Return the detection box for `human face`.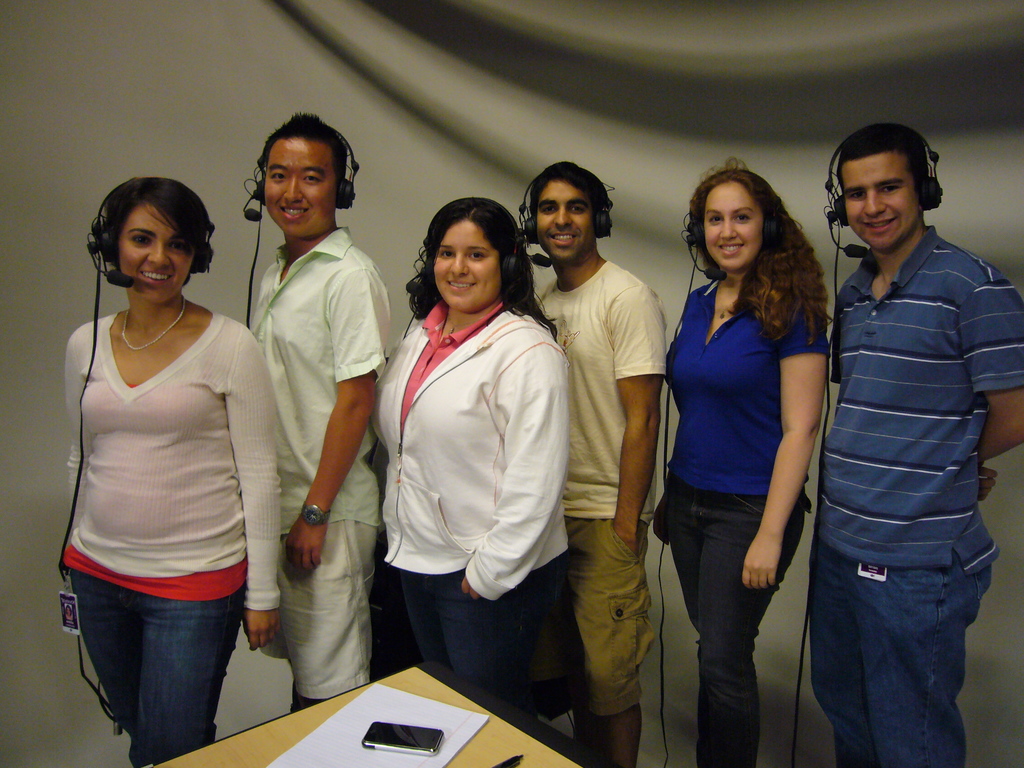
x1=535, y1=178, x2=595, y2=257.
